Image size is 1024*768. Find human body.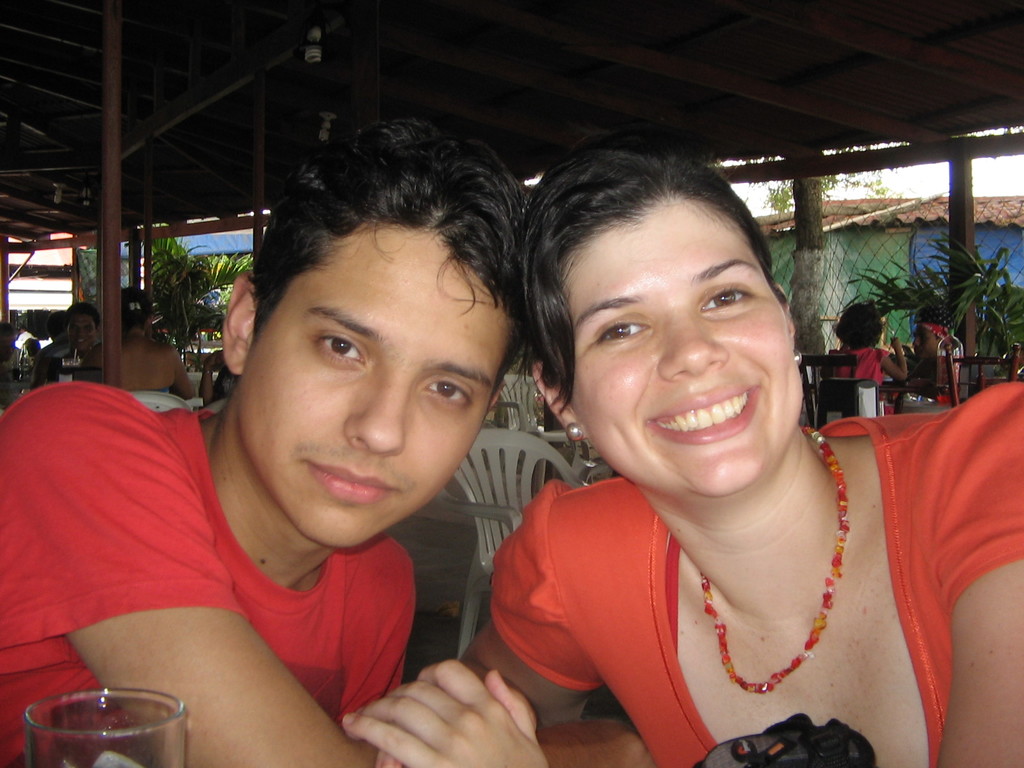
BBox(401, 211, 964, 756).
